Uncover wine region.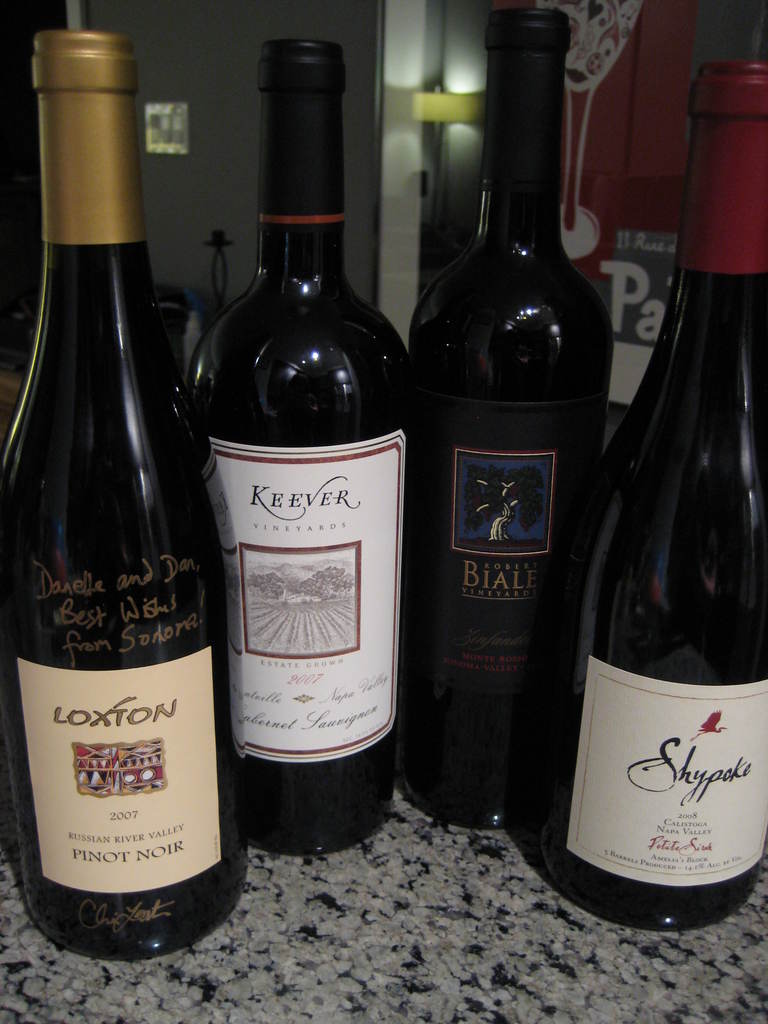
Uncovered: region(181, 32, 410, 858).
